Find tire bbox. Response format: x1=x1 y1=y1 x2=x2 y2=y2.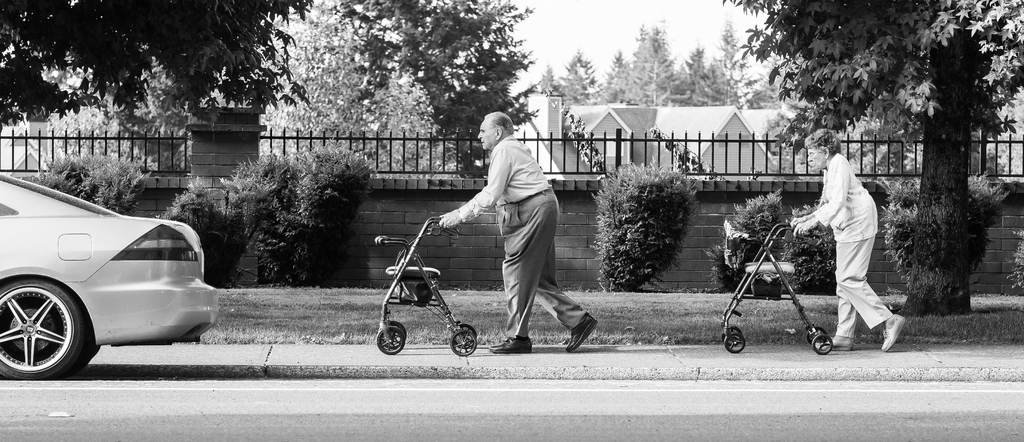
x1=449 y1=320 x2=476 y2=344.
